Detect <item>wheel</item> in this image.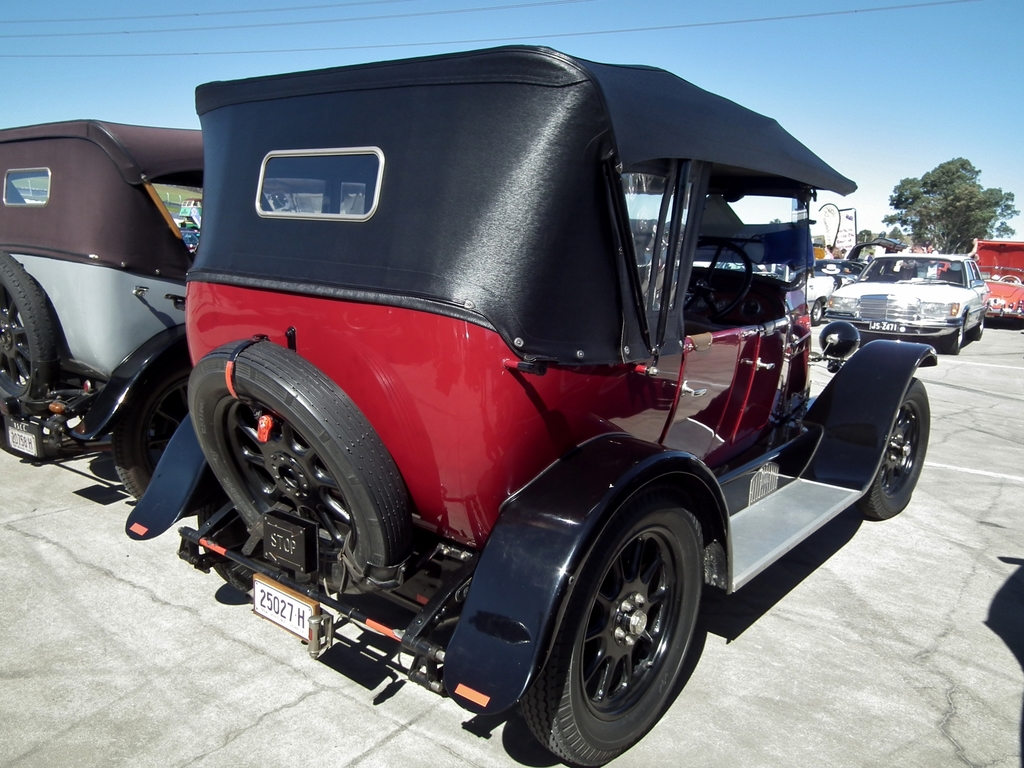
Detection: {"left": 0, "top": 240, "right": 55, "bottom": 390}.
